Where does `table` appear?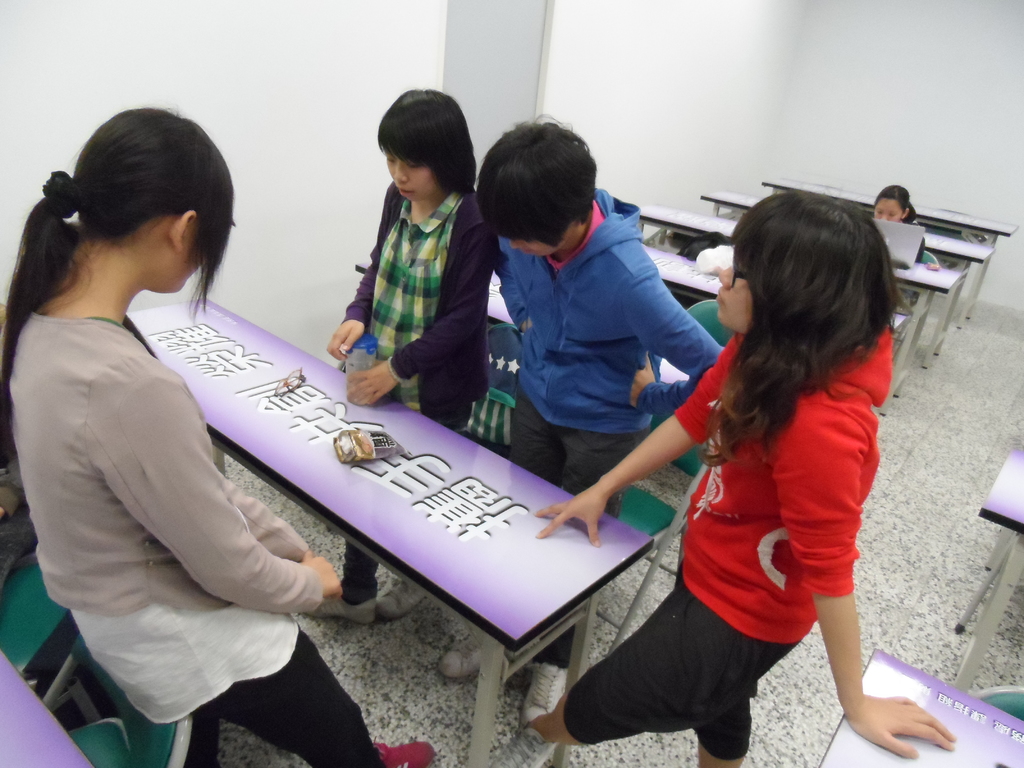
Appears at {"x1": 948, "y1": 447, "x2": 1023, "y2": 692}.
